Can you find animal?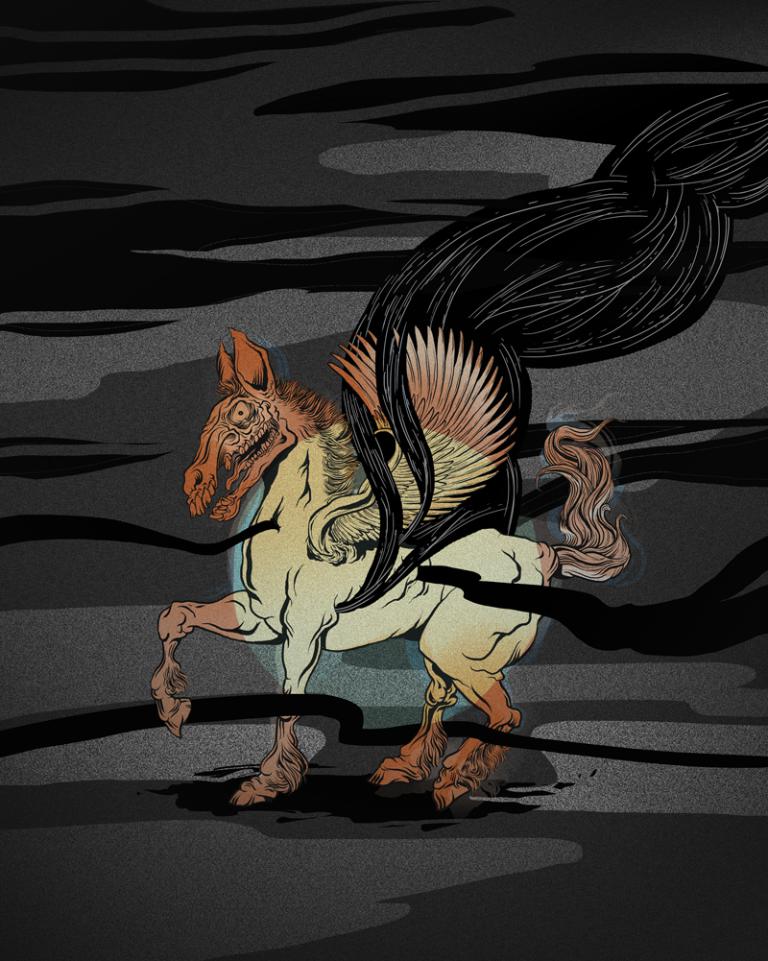
Yes, bounding box: <box>152,322,632,813</box>.
